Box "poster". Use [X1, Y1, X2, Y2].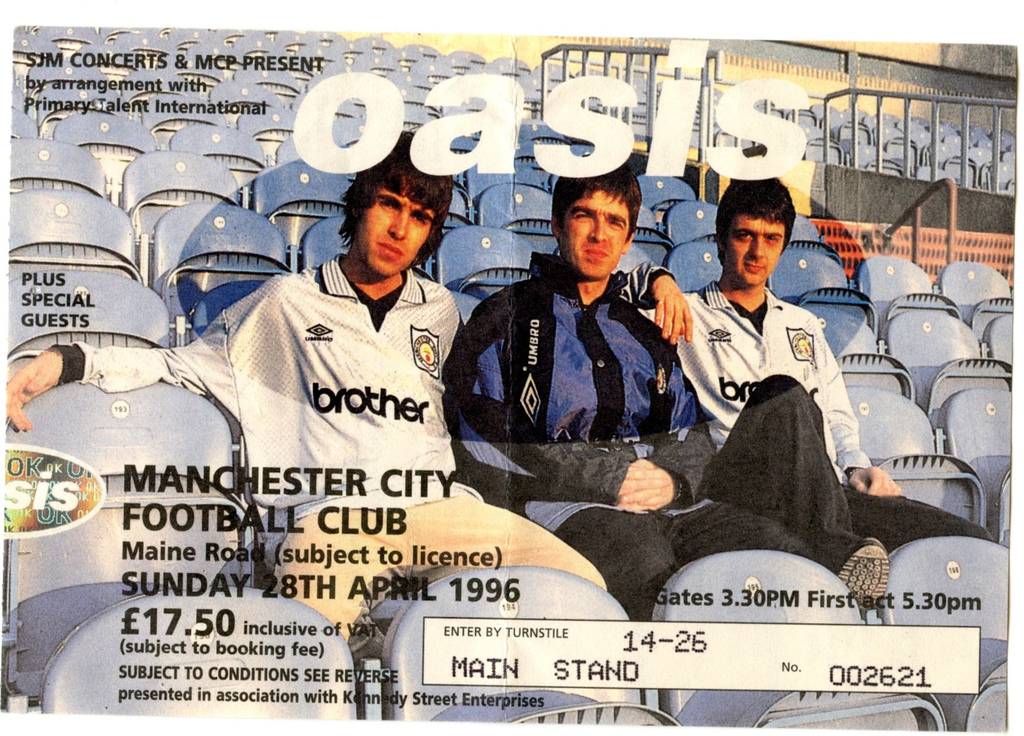
[4, 26, 1016, 734].
